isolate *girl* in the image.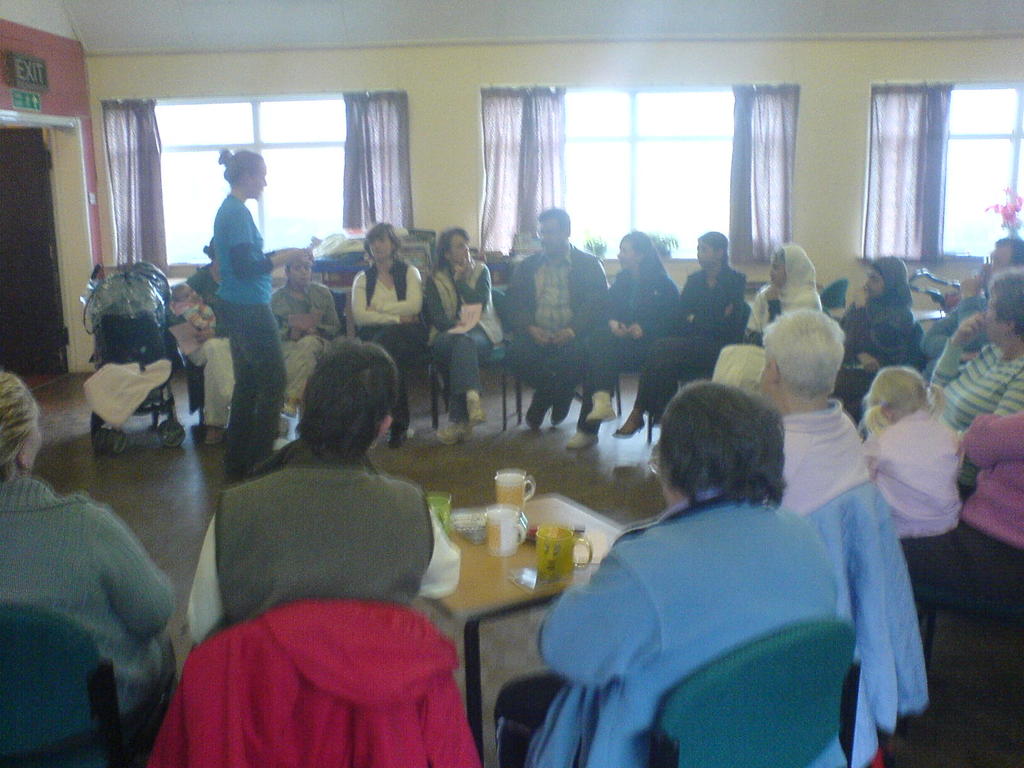
Isolated region: region(570, 235, 683, 450).
